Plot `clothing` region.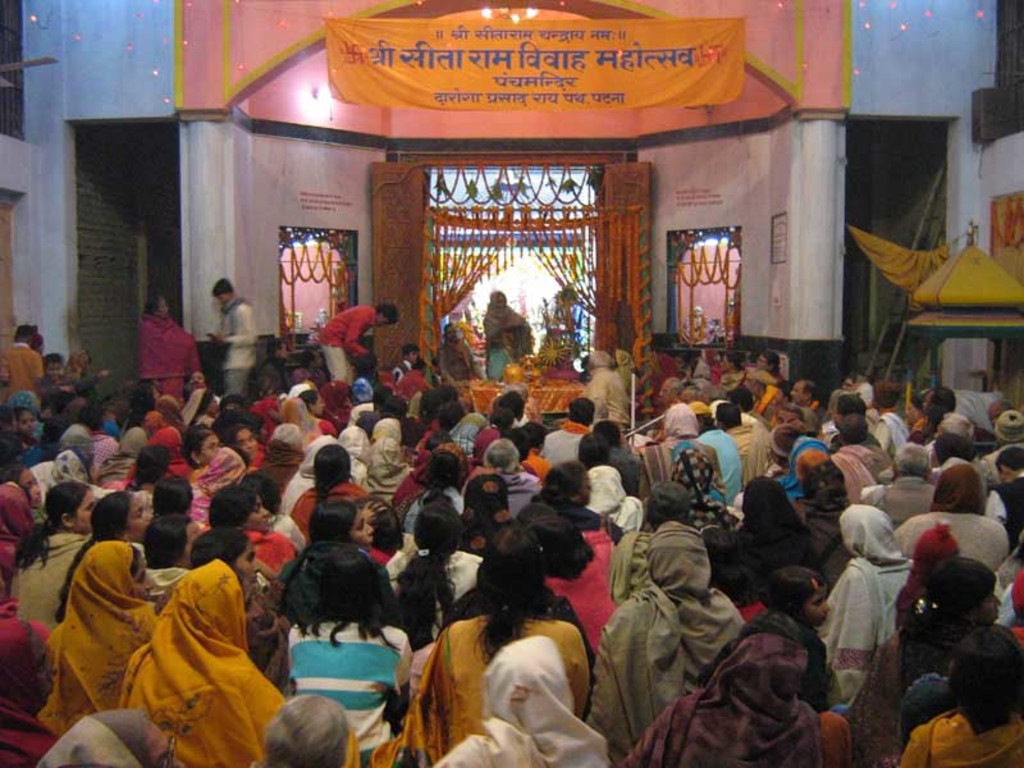
Plotted at [595, 532, 740, 758].
